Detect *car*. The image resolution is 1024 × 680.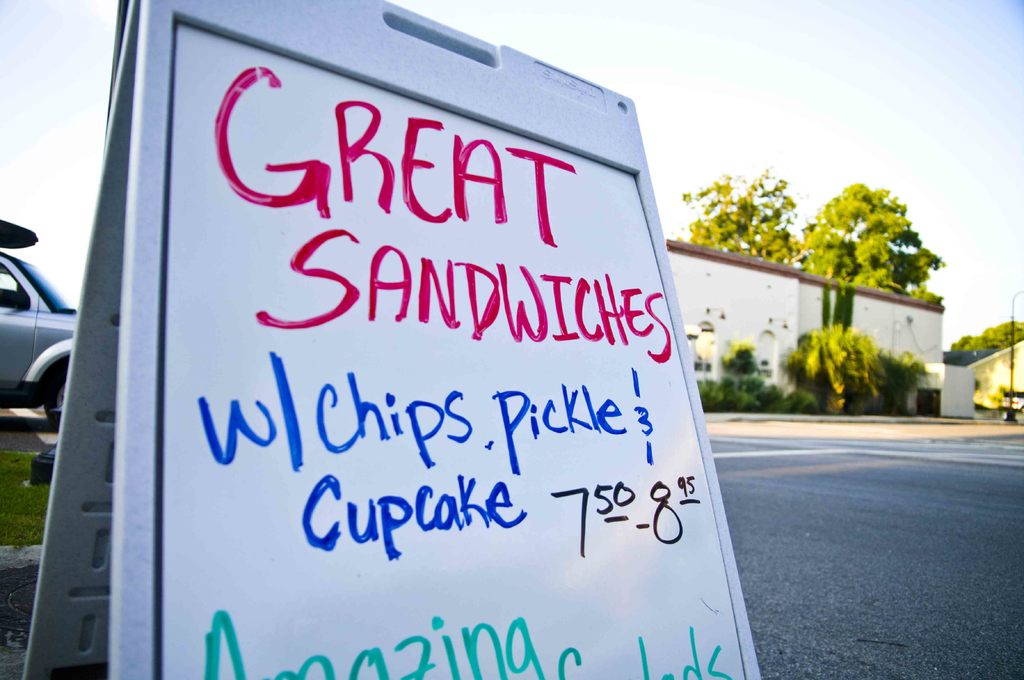
detection(0, 221, 77, 433).
